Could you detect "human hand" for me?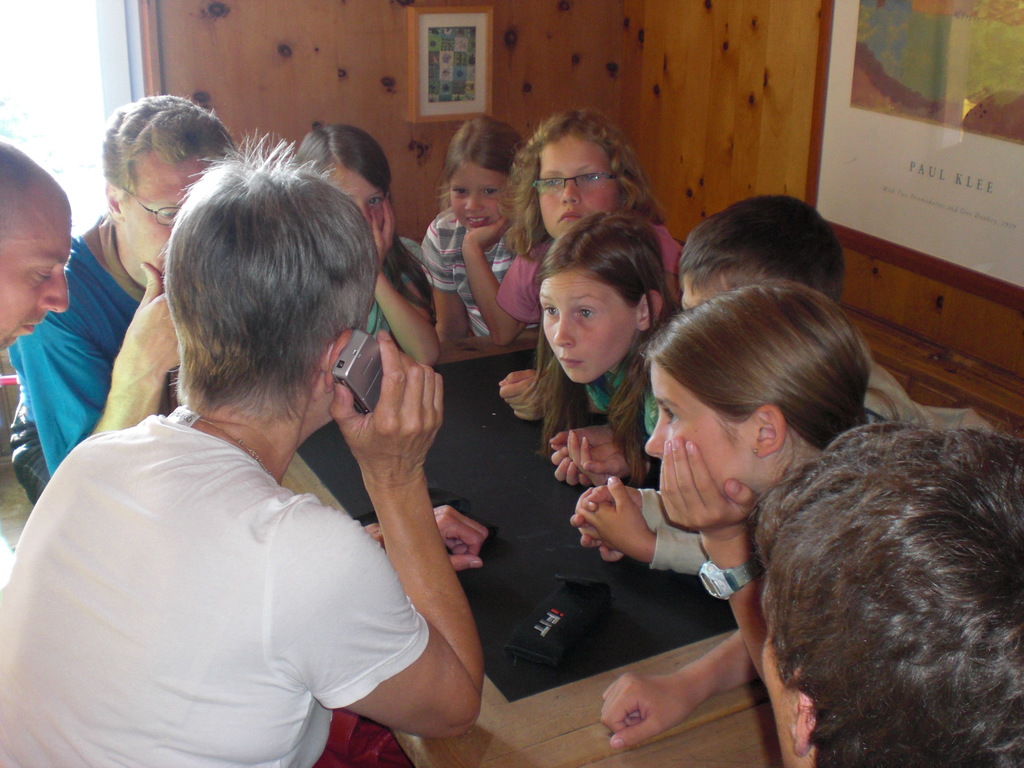
Detection result: rect(324, 328, 445, 487).
